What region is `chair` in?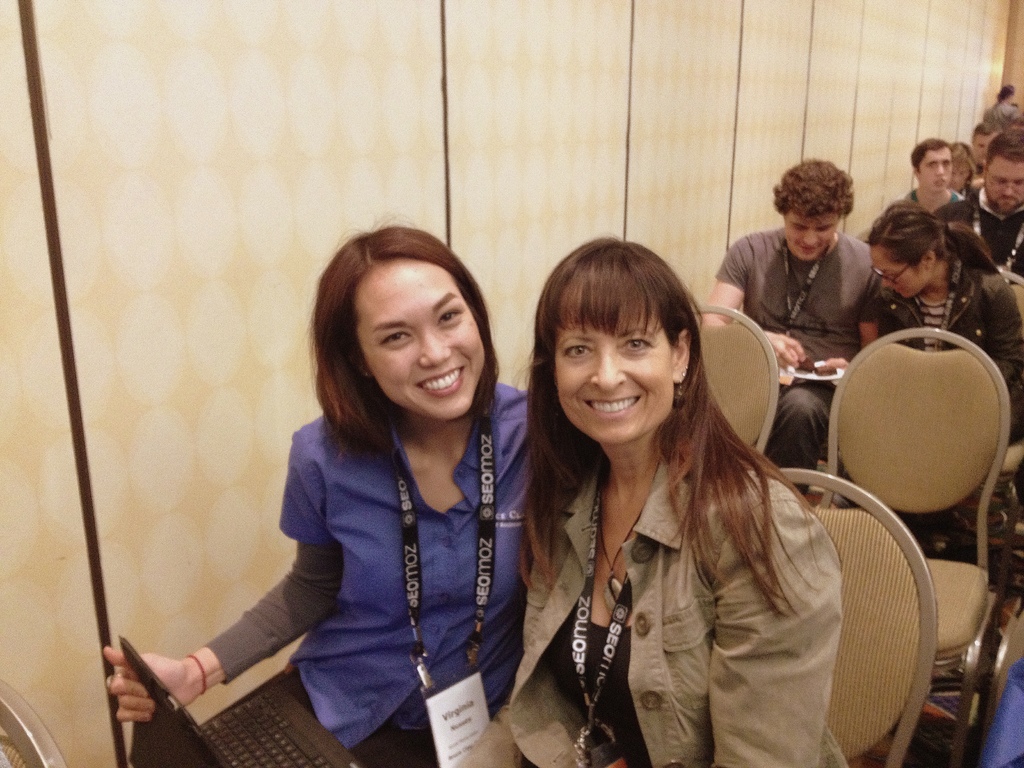
BBox(0, 676, 68, 767).
